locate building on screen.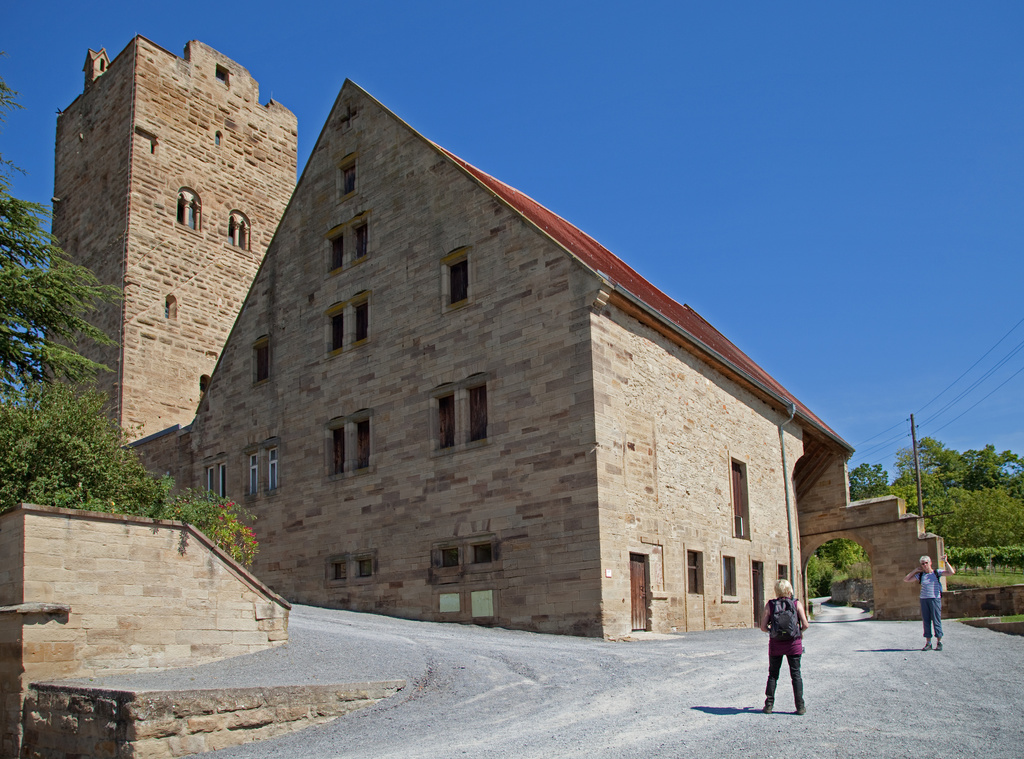
On screen at [42, 34, 852, 638].
